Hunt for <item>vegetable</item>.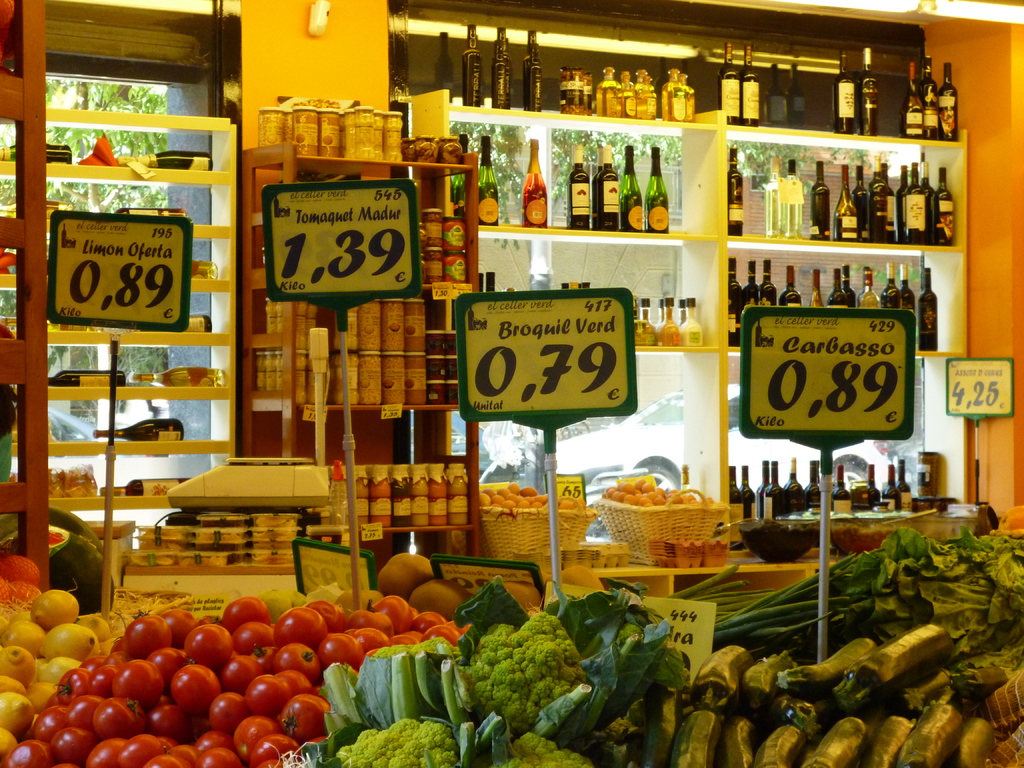
Hunted down at <box>827,525,1023,659</box>.
